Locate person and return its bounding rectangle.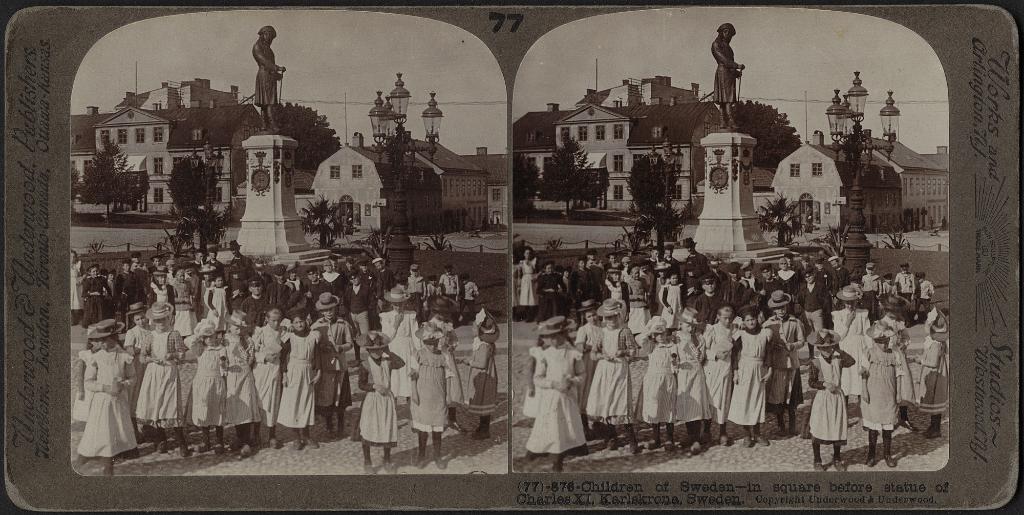
pyautogui.locateOnScreen(405, 309, 456, 462).
